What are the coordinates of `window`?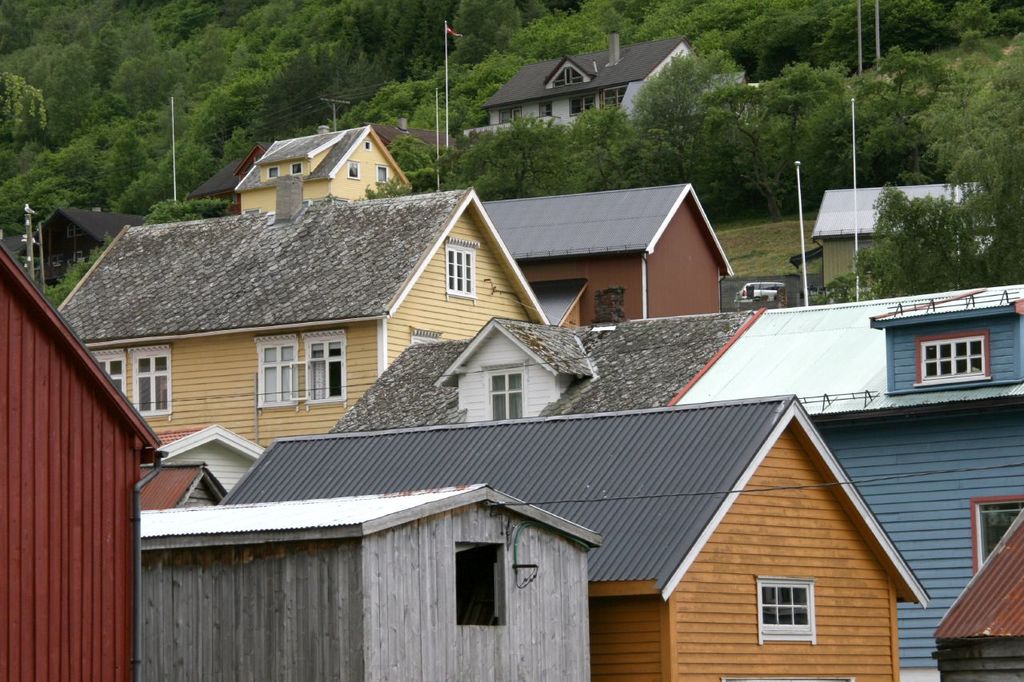
<region>66, 224, 87, 238</region>.
